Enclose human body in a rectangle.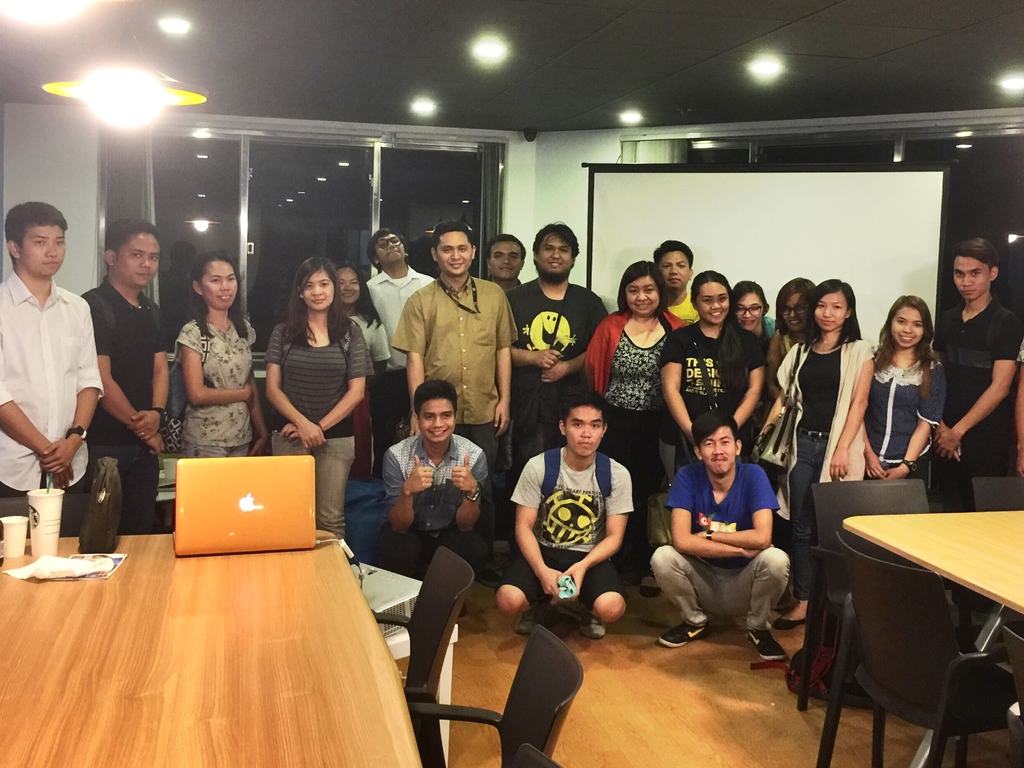
0/208/107/532.
